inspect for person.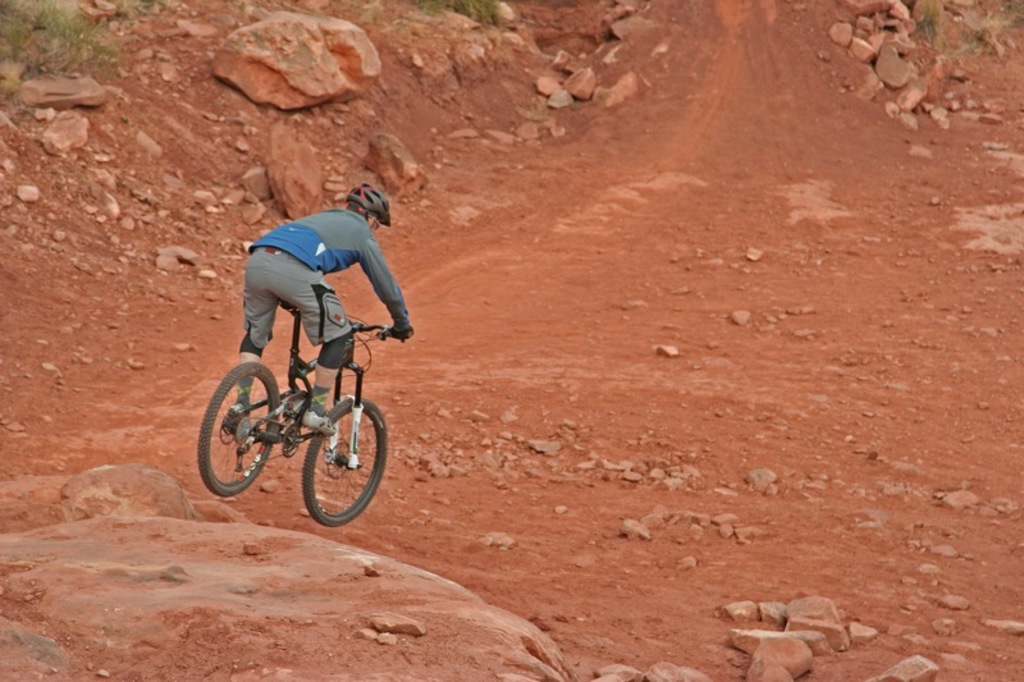
Inspection: [200,182,398,494].
